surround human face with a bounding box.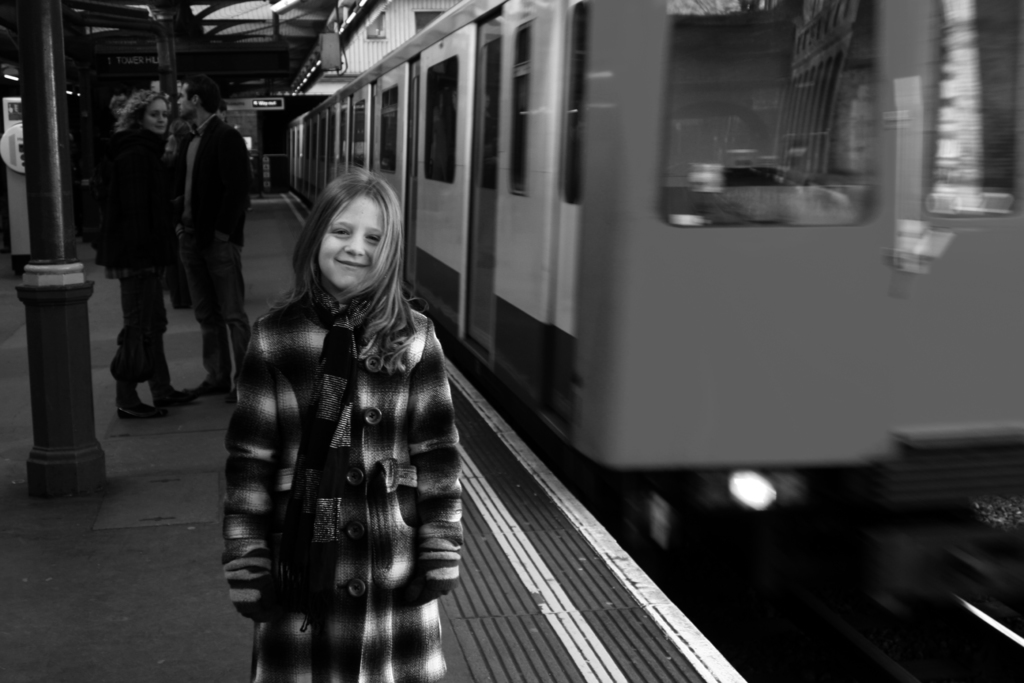
{"x1": 314, "y1": 190, "x2": 392, "y2": 295}.
